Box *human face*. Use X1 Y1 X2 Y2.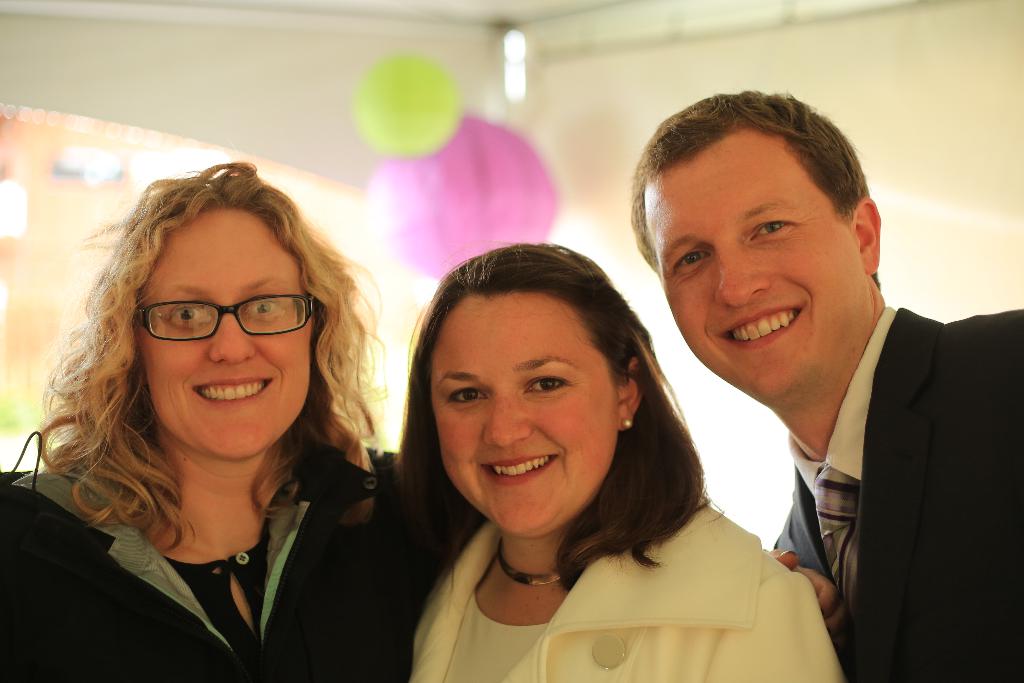
643 138 863 399.
